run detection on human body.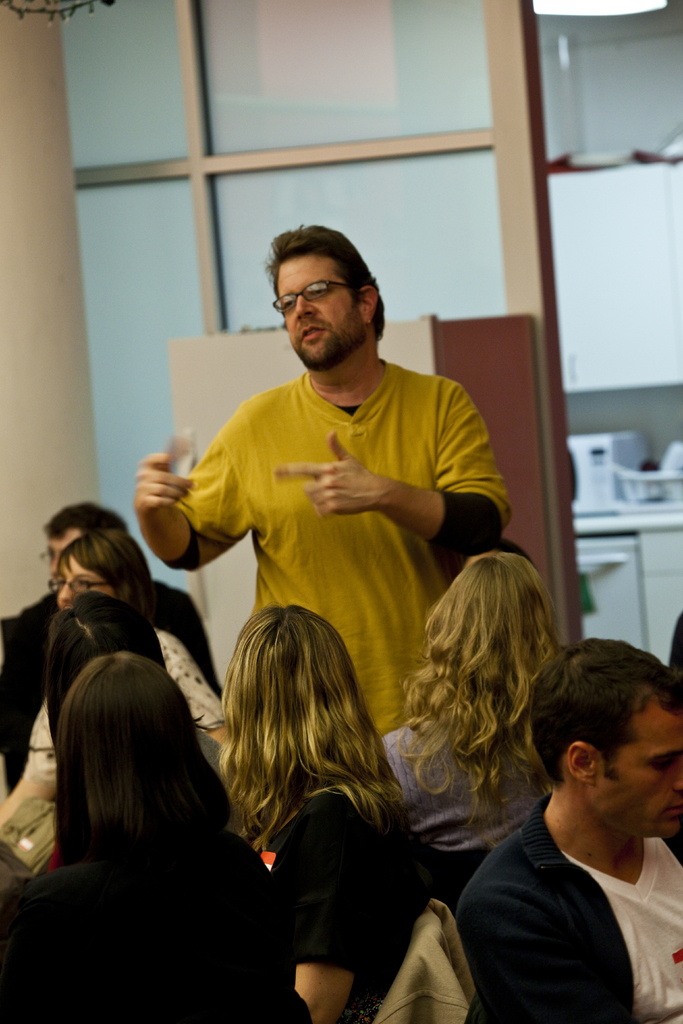
Result: 10,812,313,1023.
